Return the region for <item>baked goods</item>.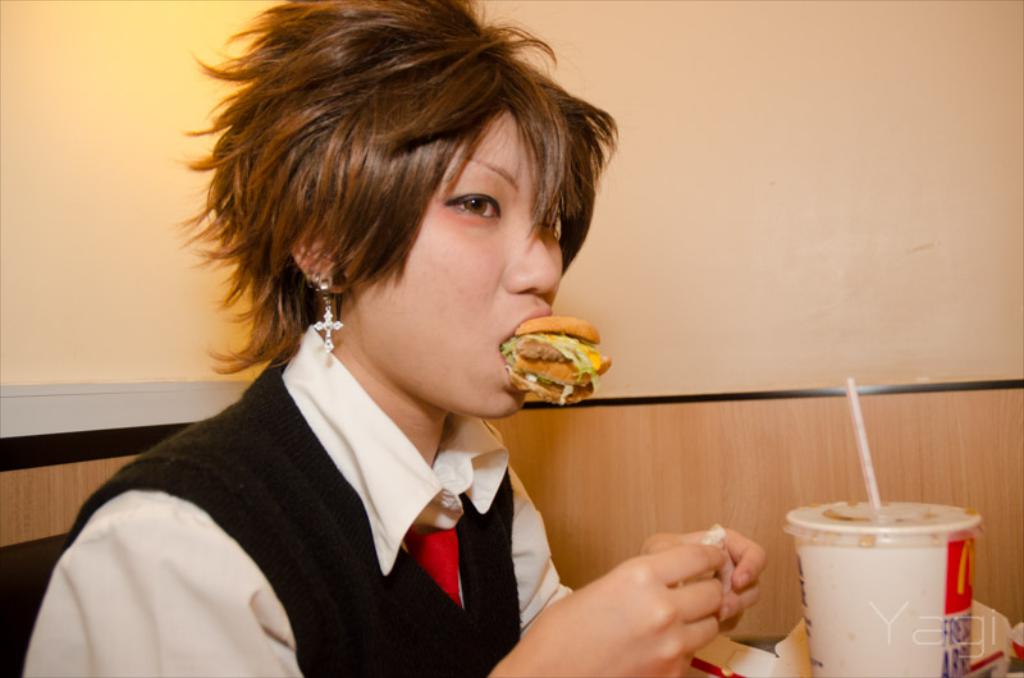
BBox(495, 311, 614, 414).
